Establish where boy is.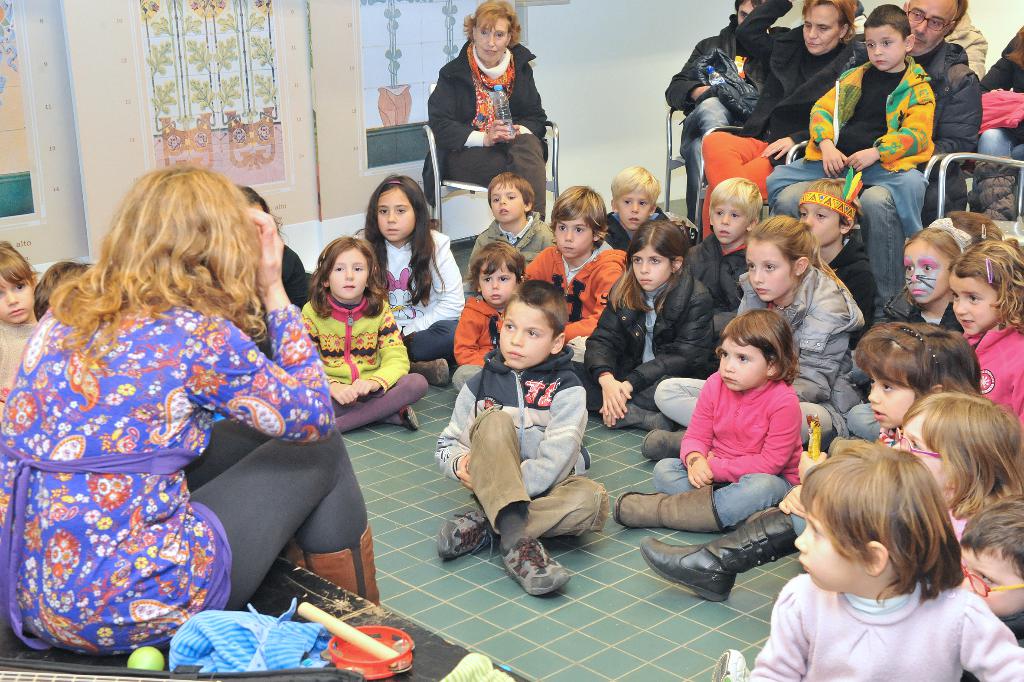
Established at (448, 241, 532, 394).
